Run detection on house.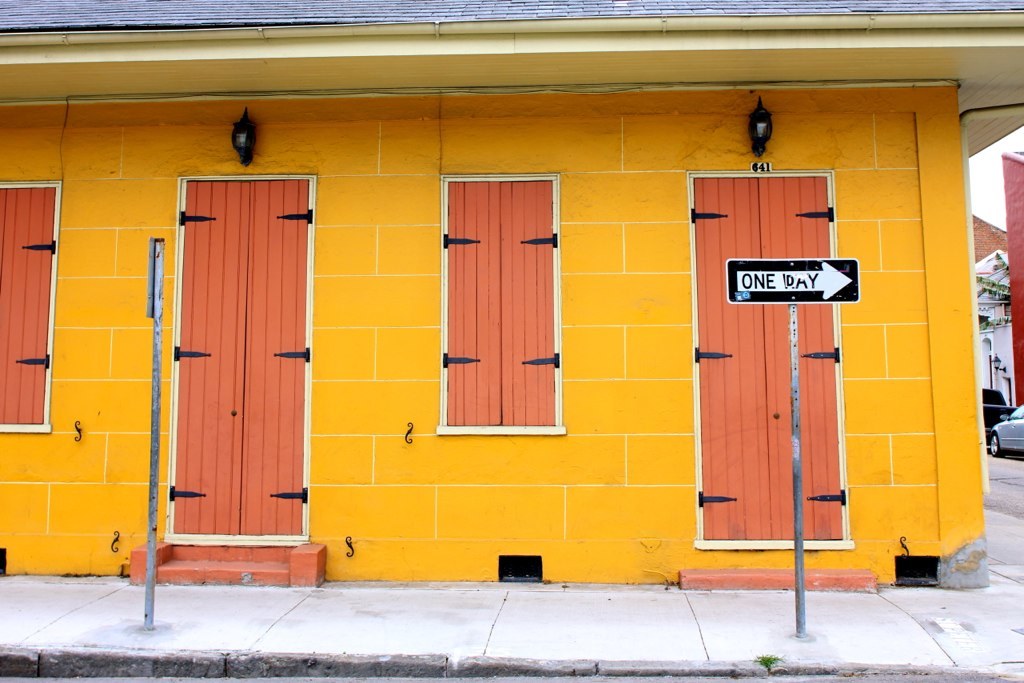
Result: 0, 0, 1023, 593.
